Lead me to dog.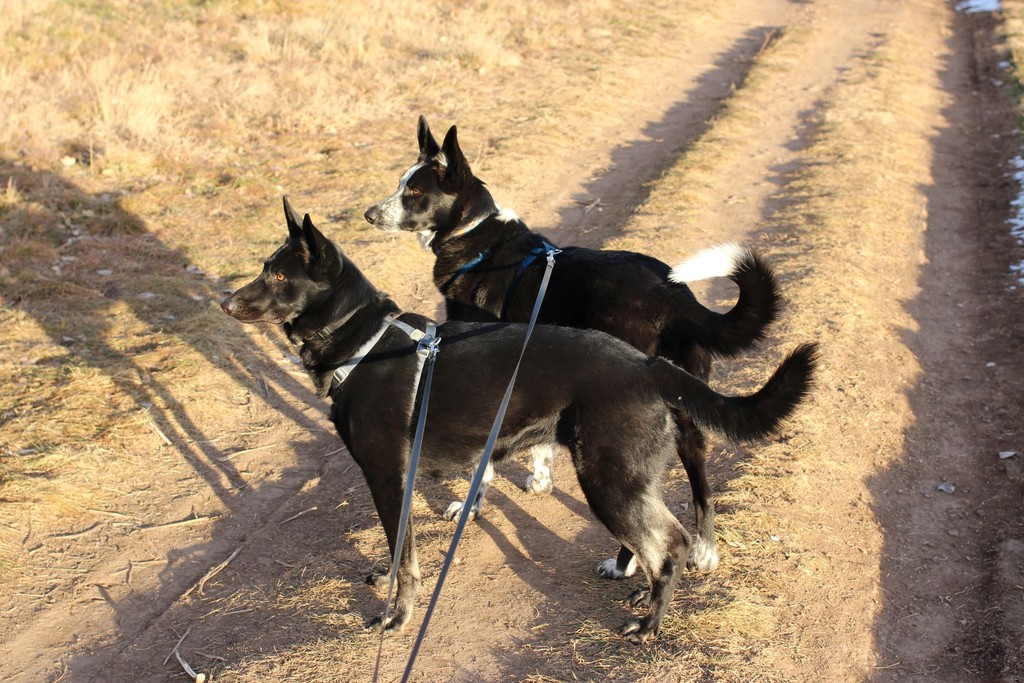
Lead to 363/110/787/568.
